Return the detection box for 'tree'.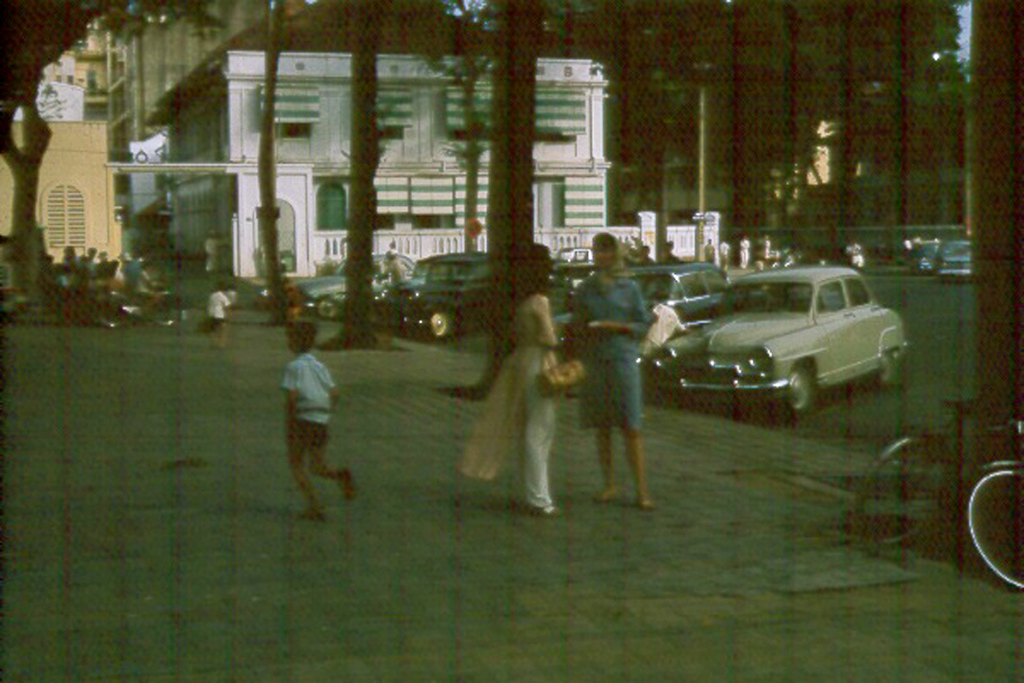
[821,0,871,266].
